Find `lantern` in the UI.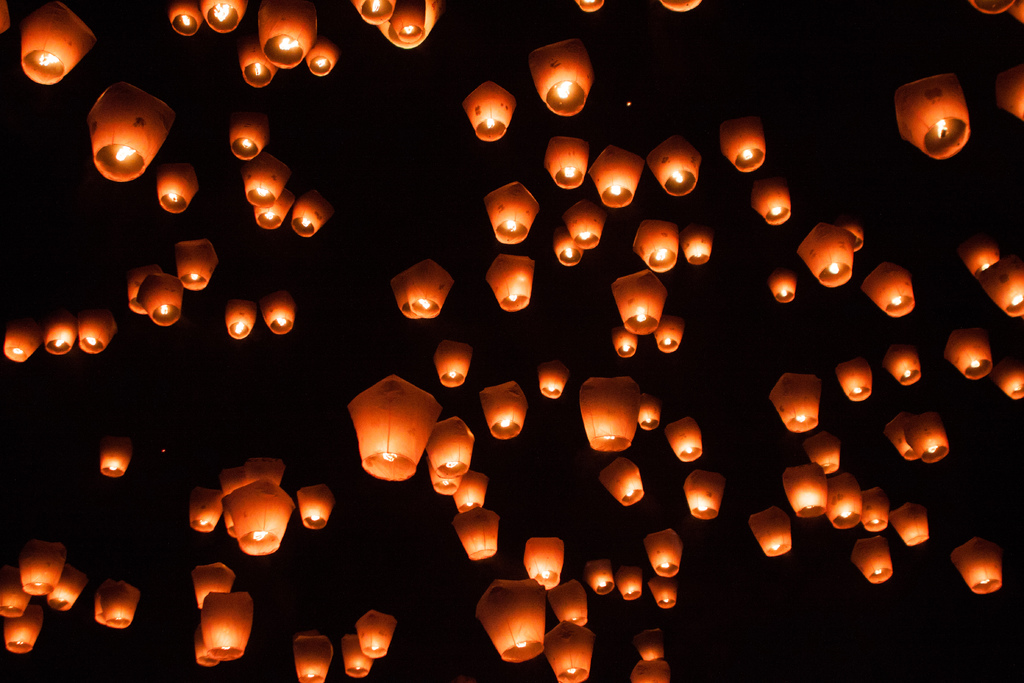
UI element at [left=683, top=469, right=724, bottom=518].
